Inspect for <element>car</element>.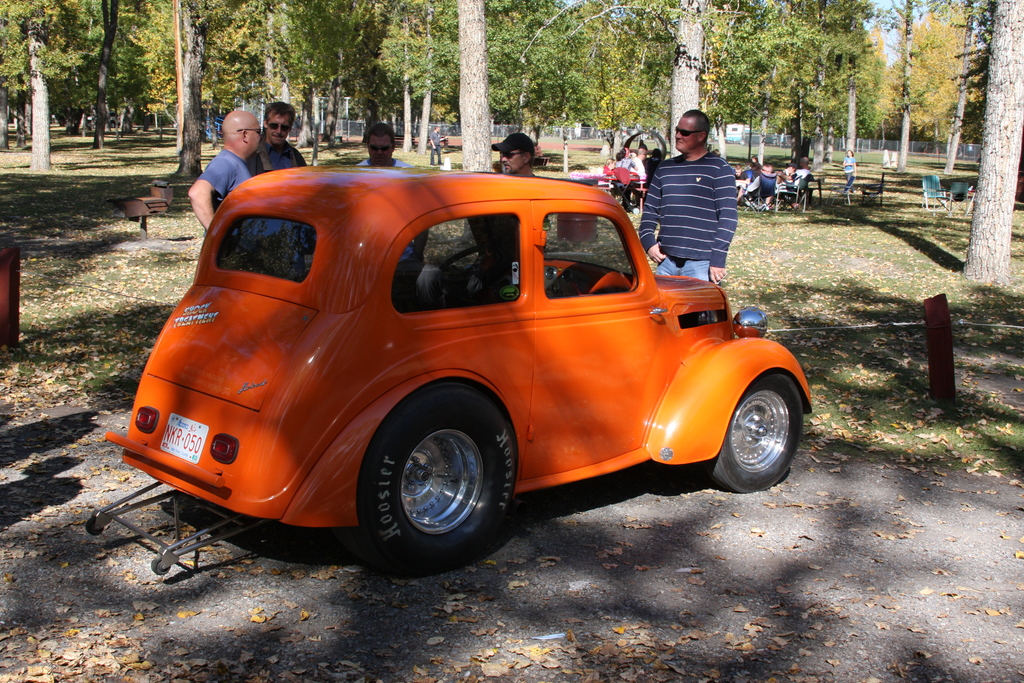
Inspection: (left=88, top=162, right=816, bottom=575).
